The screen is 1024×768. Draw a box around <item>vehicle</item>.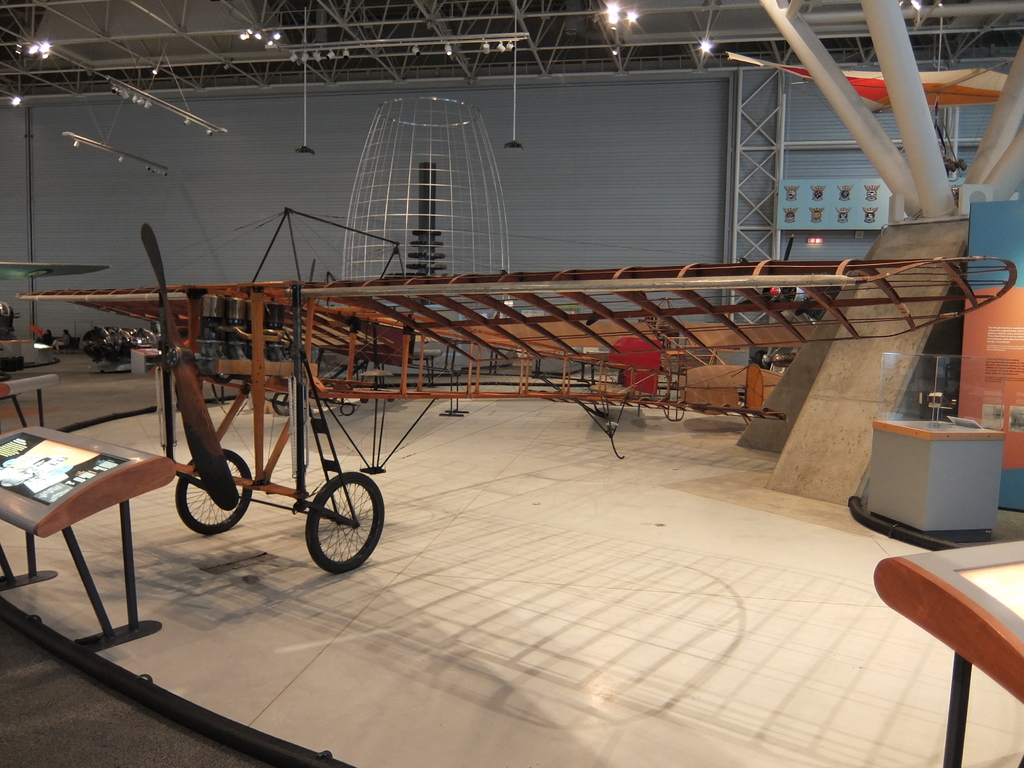
12/206/1014/577.
